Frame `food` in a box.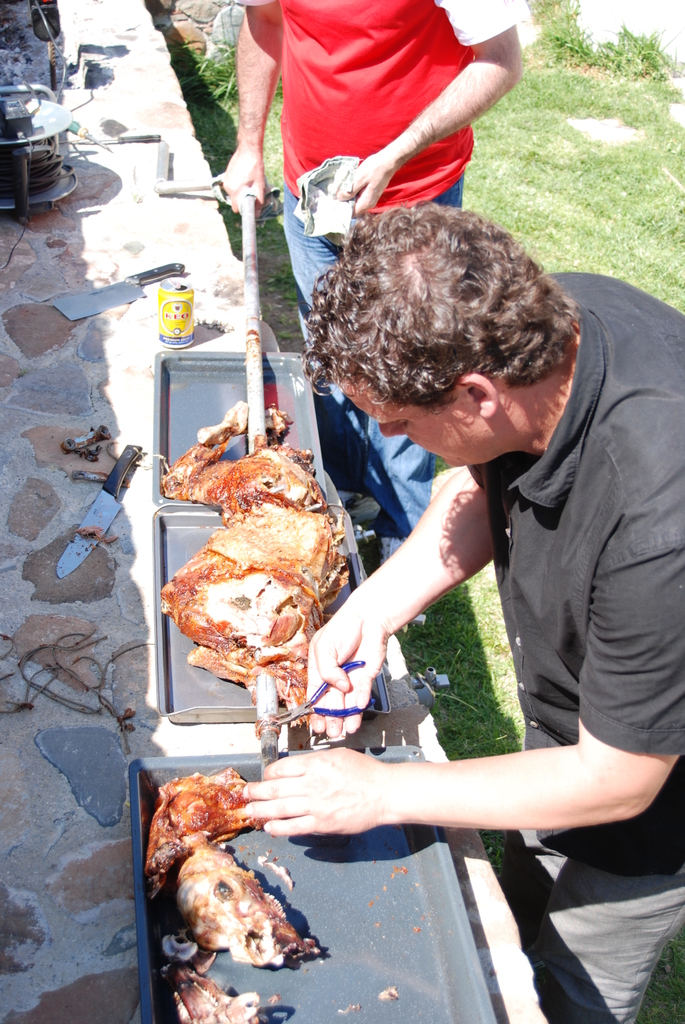
[177,844,328,968].
